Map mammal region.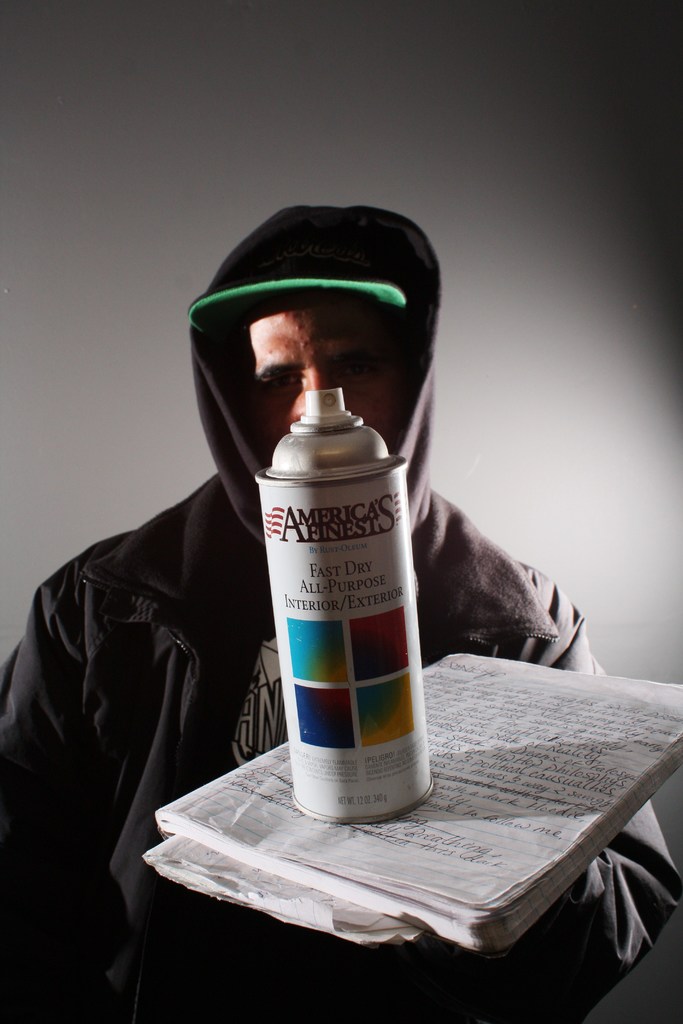
Mapped to (left=43, top=223, right=511, bottom=857).
